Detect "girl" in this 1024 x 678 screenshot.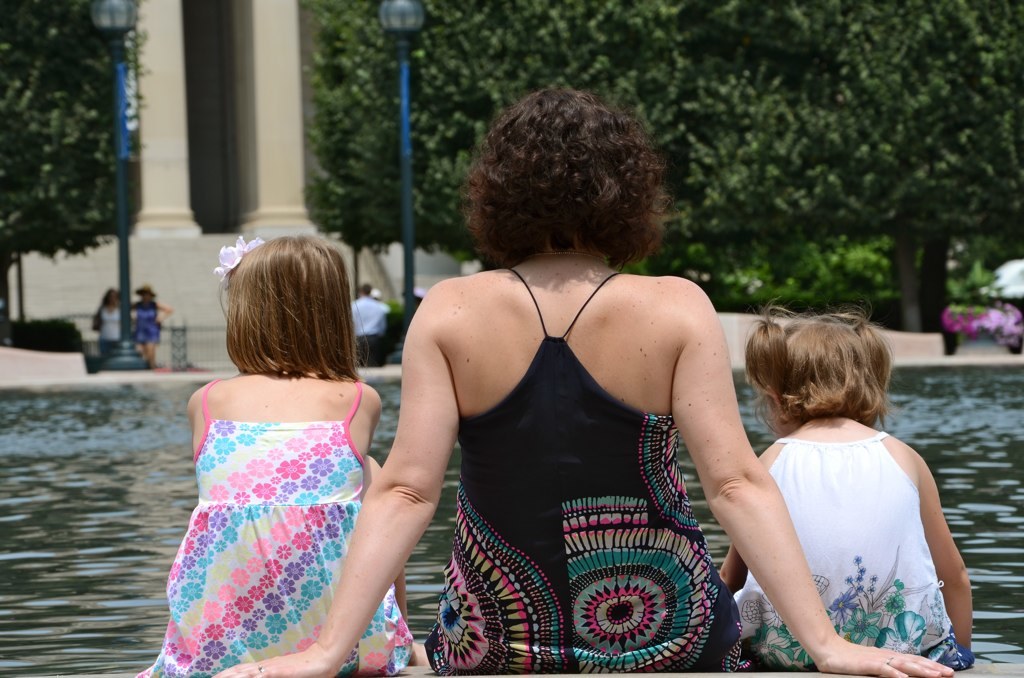
Detection: 717, 296, 975, 672.
